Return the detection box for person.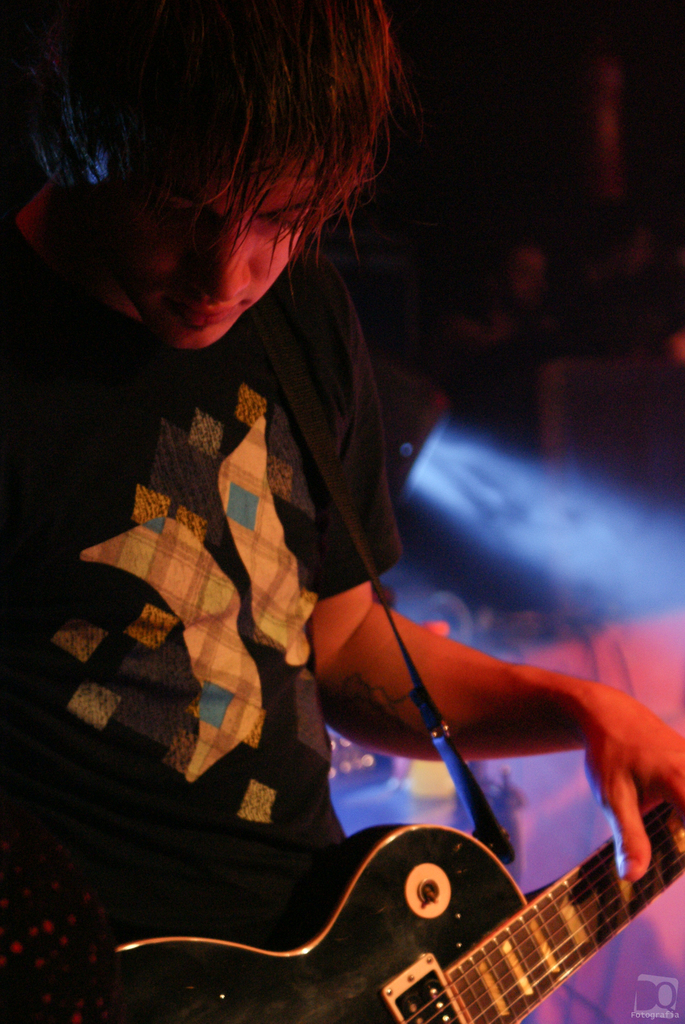
region(0, 0, 684, 1023).
